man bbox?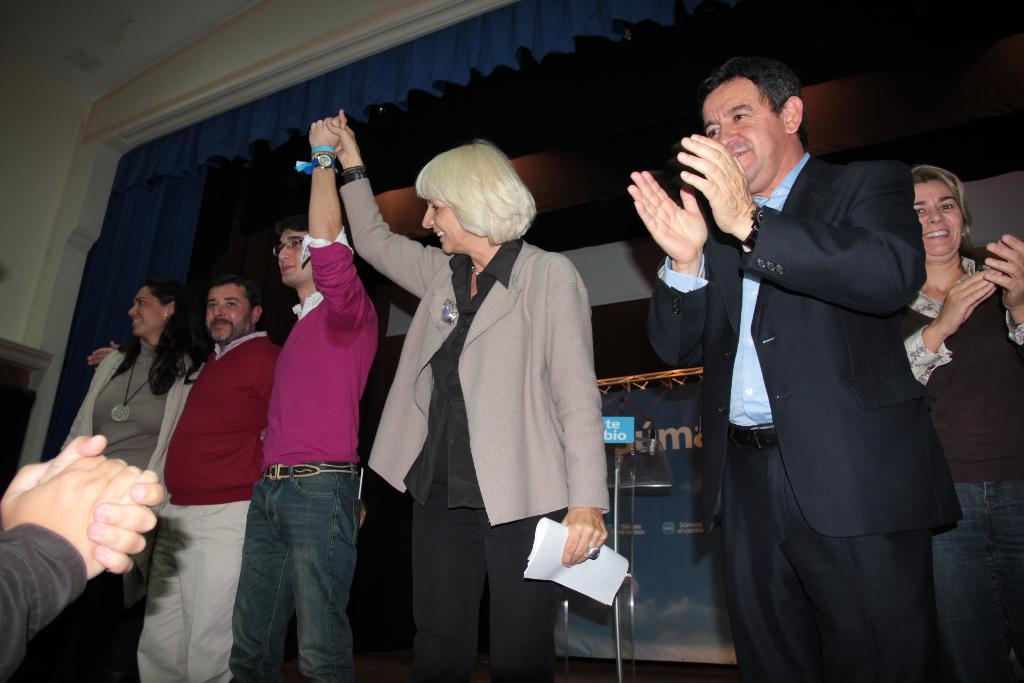
box=[90, 276, 283, 682]
